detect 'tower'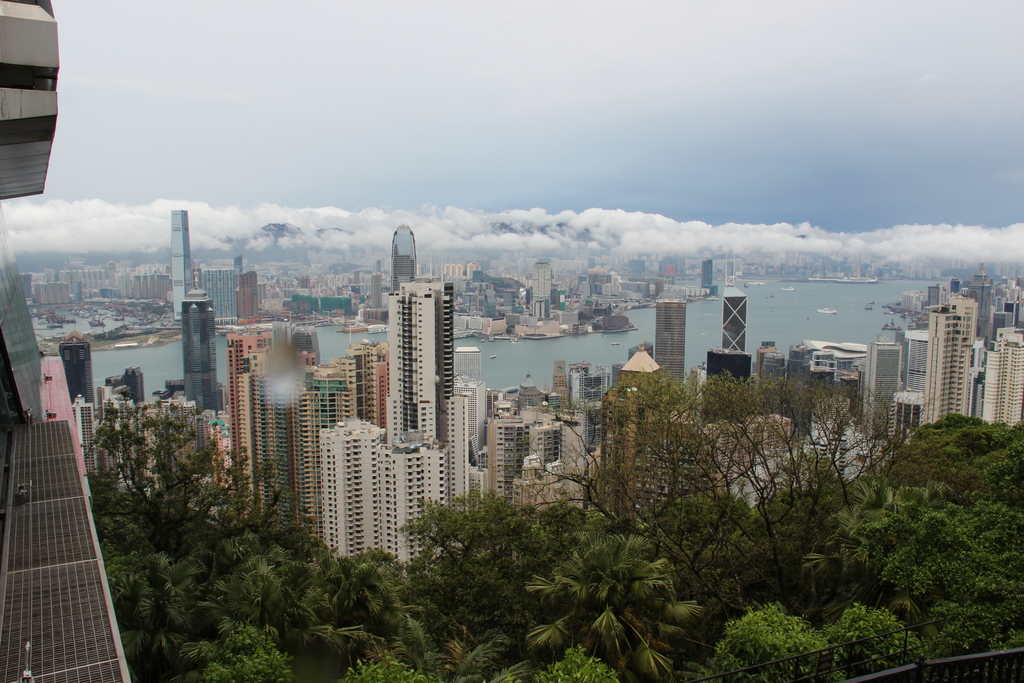
655:295:686:382
